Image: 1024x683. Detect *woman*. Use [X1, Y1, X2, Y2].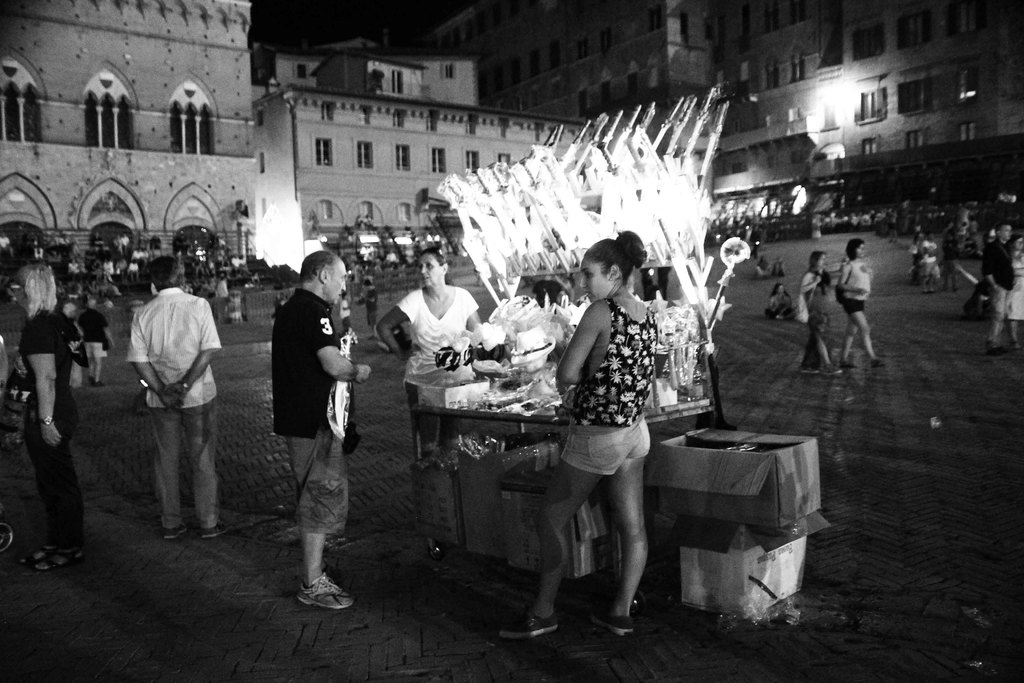
[828, 233, 889, 376].
